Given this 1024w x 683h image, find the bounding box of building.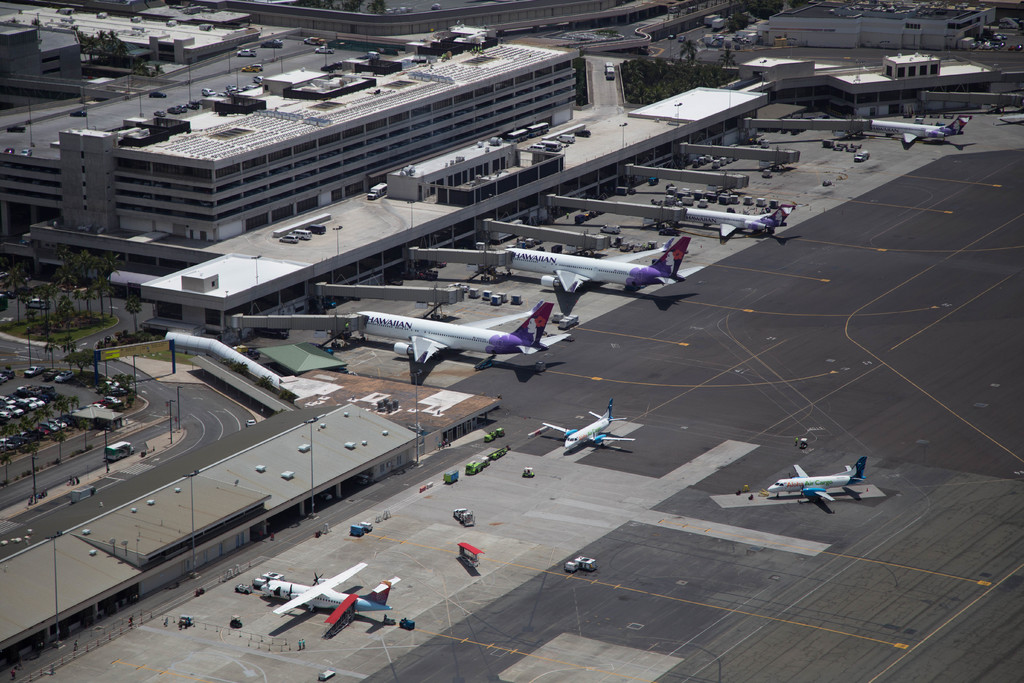
[x1=828, y1=47, x2=996, y2=120].
